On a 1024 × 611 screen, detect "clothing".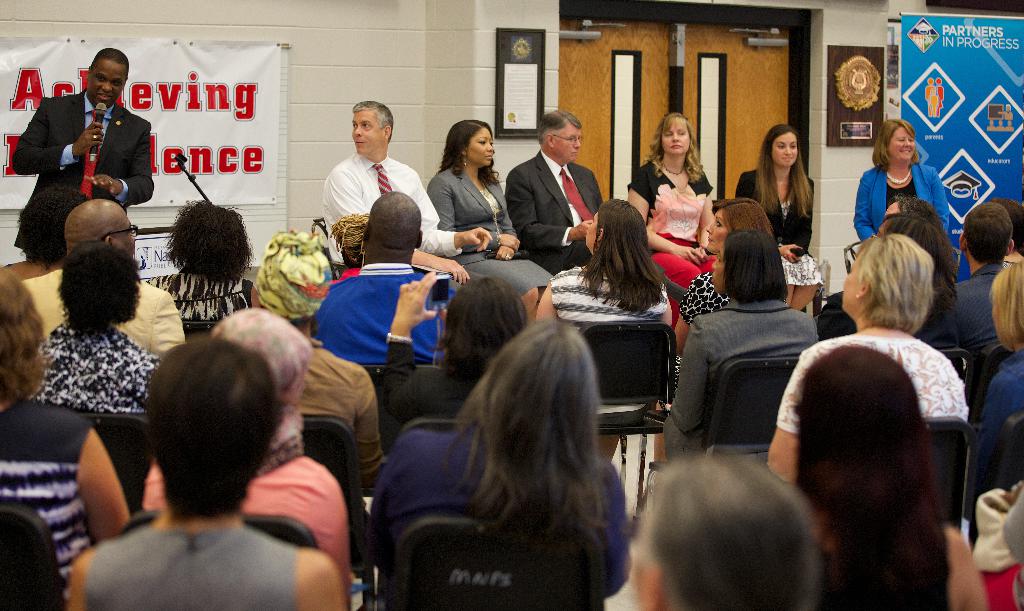
{"left": 0, "top": 392, "right": 95, "bottom": 598}.
